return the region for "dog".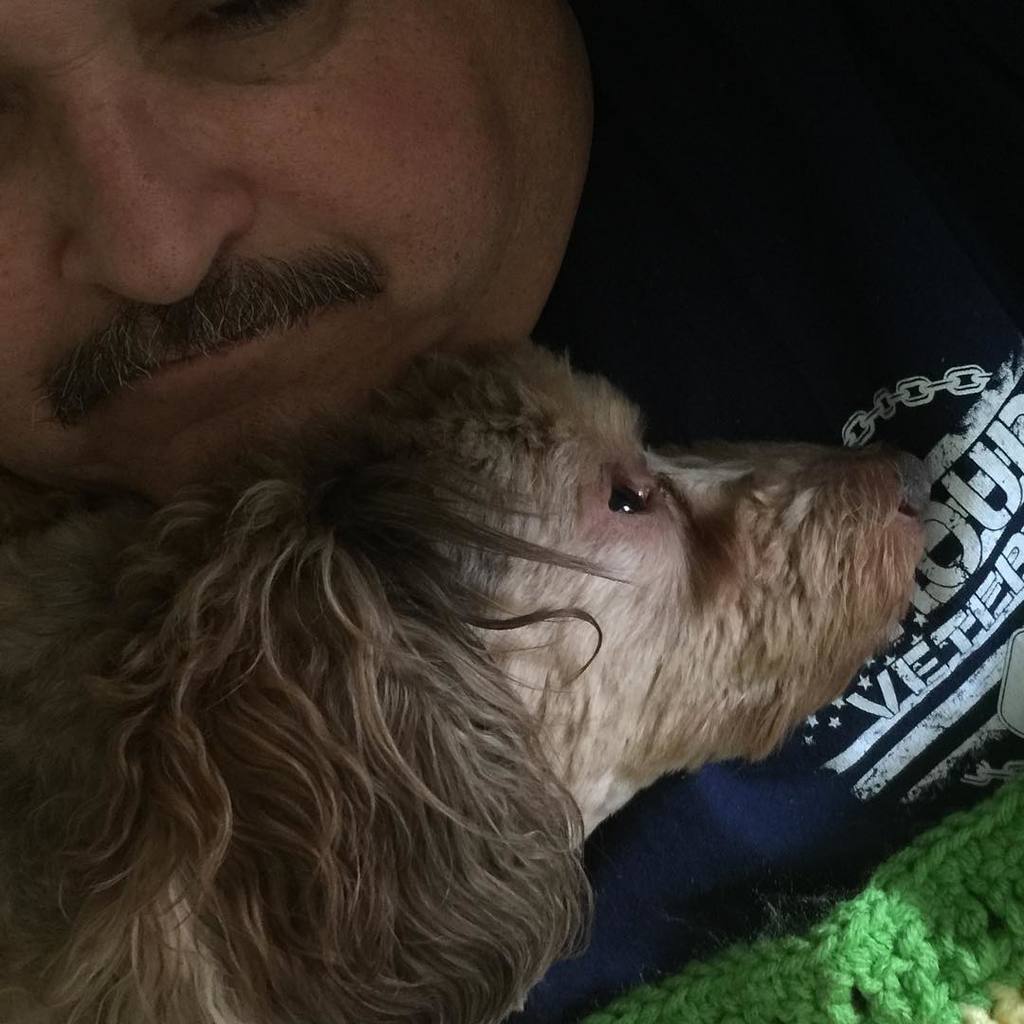
[0, 335, 933, 1023].
